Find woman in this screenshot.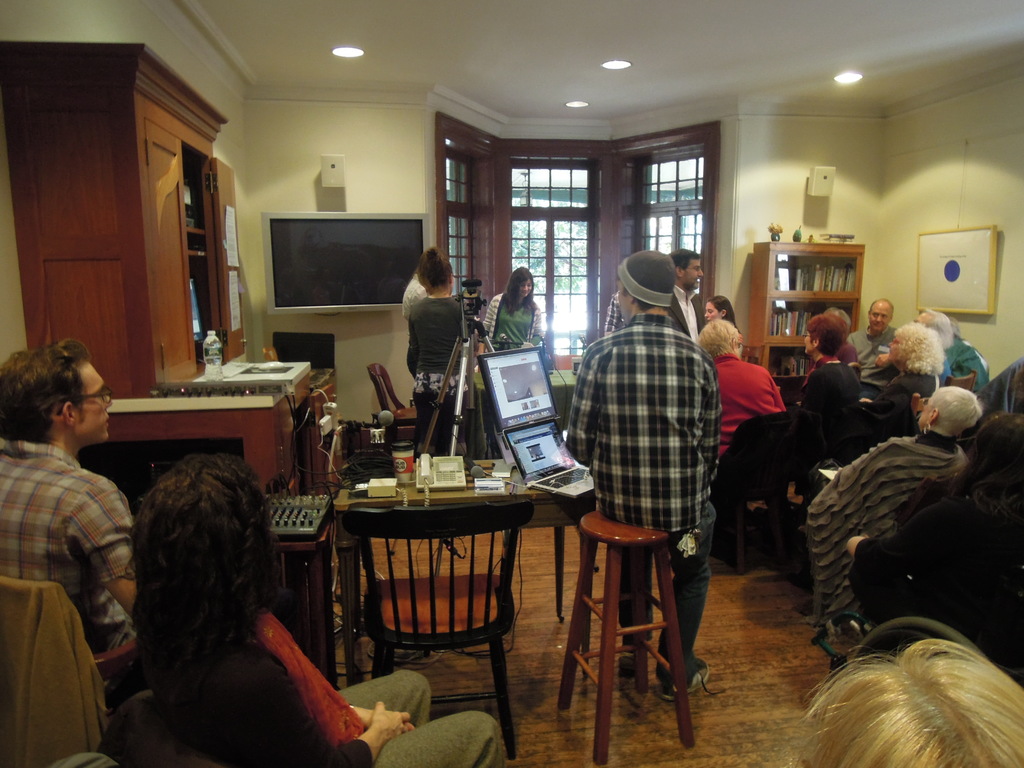
The bounding box for woman is {"x1": 785, "y1": 323, "x2": 948, "y2": 511}.
